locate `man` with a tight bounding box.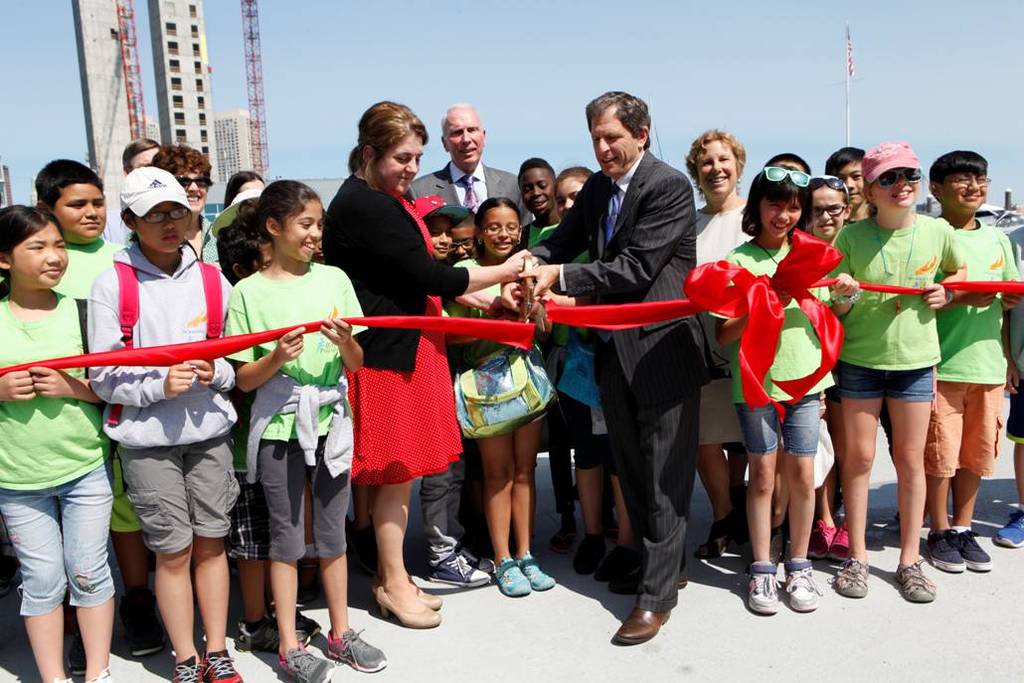
crop(406, 102, 534, 234).
